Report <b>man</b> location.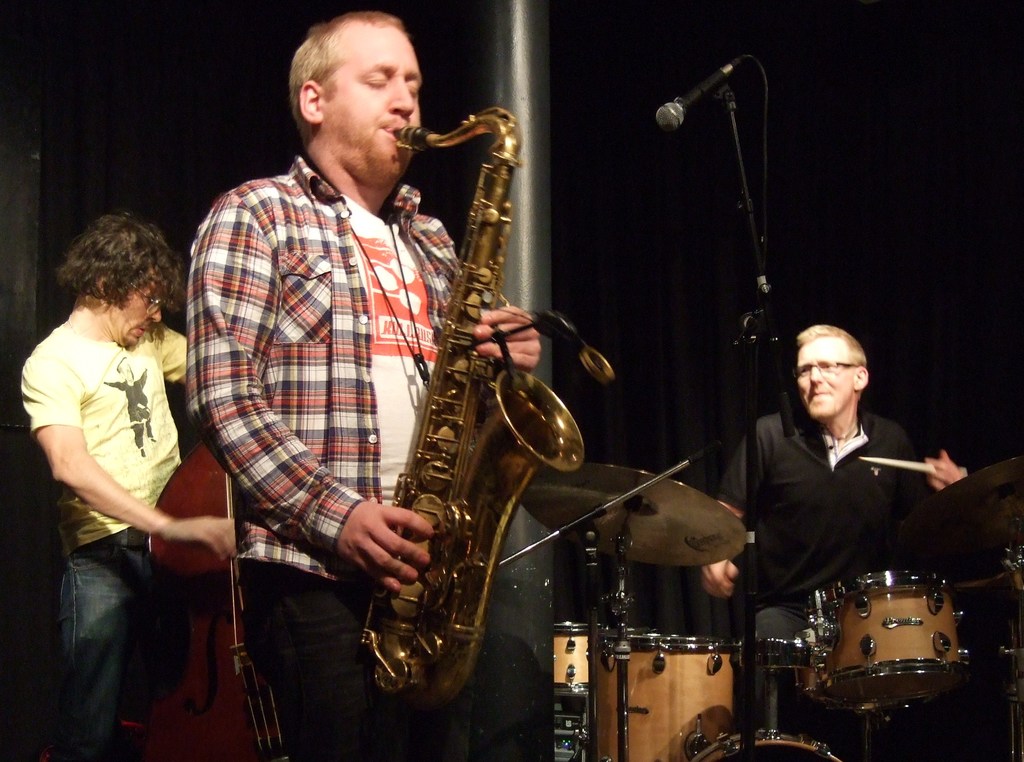
Report: 696/324/975/761.
